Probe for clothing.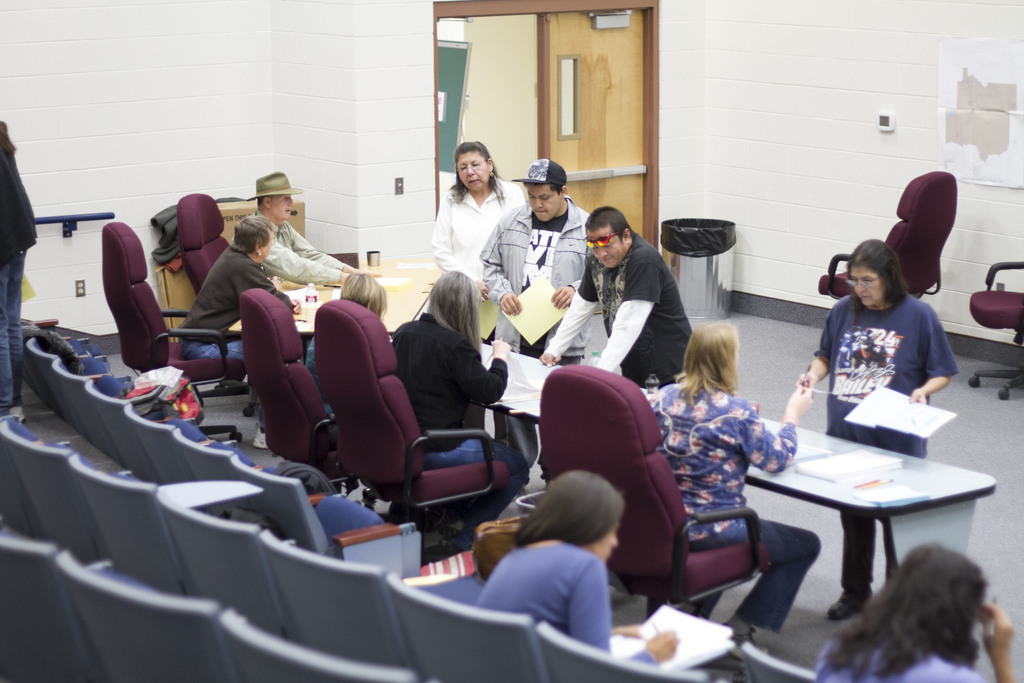
Probe result: locate(0, 116, 42, 405).
